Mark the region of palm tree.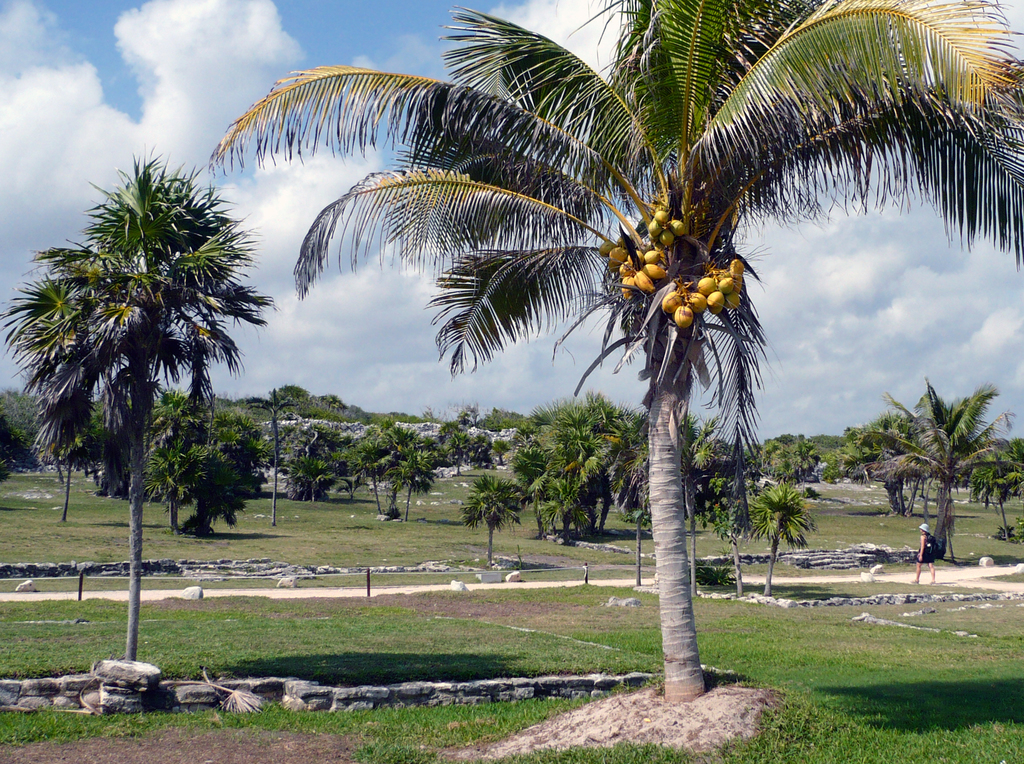
Region: 24/258/189/507.
